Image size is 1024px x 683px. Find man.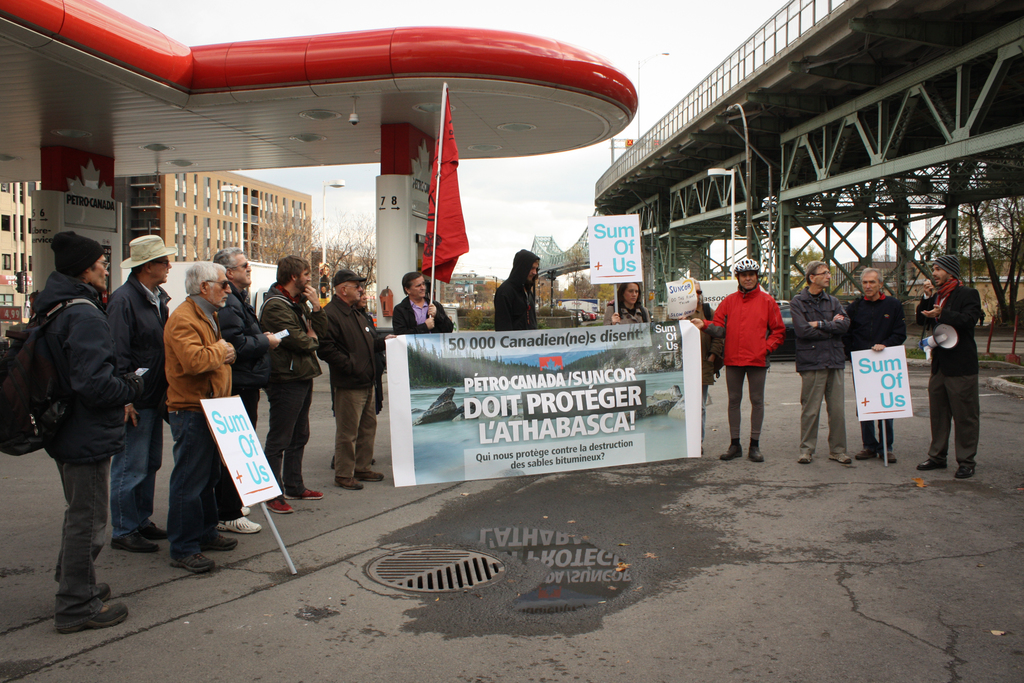
l=315, t=271, r=386, b=492.
